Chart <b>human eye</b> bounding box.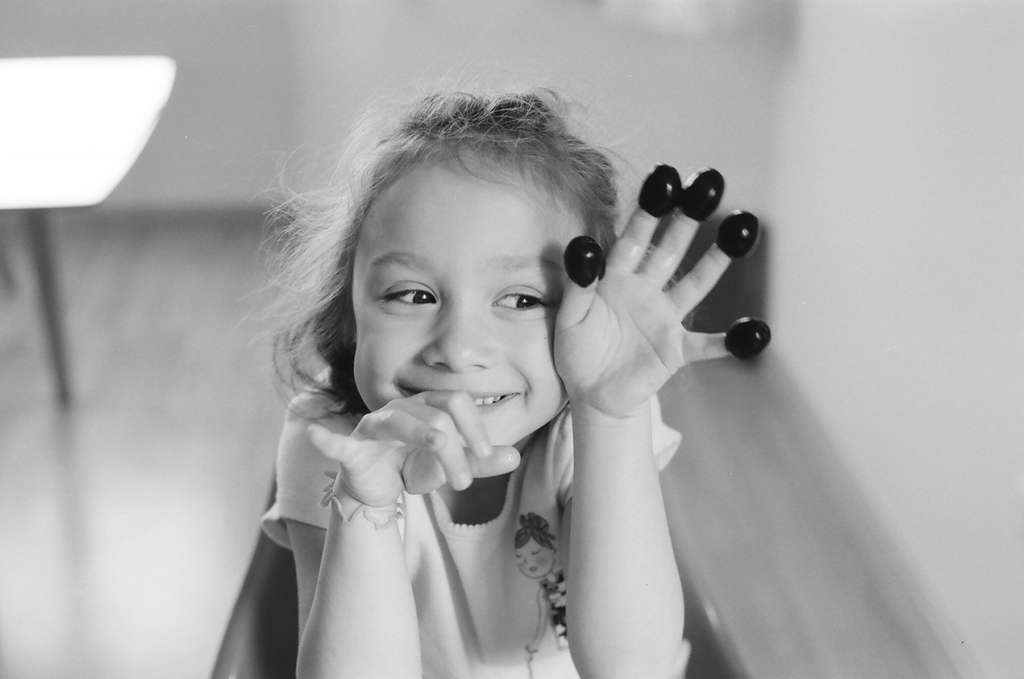
Charted: [376,276,434,312].
